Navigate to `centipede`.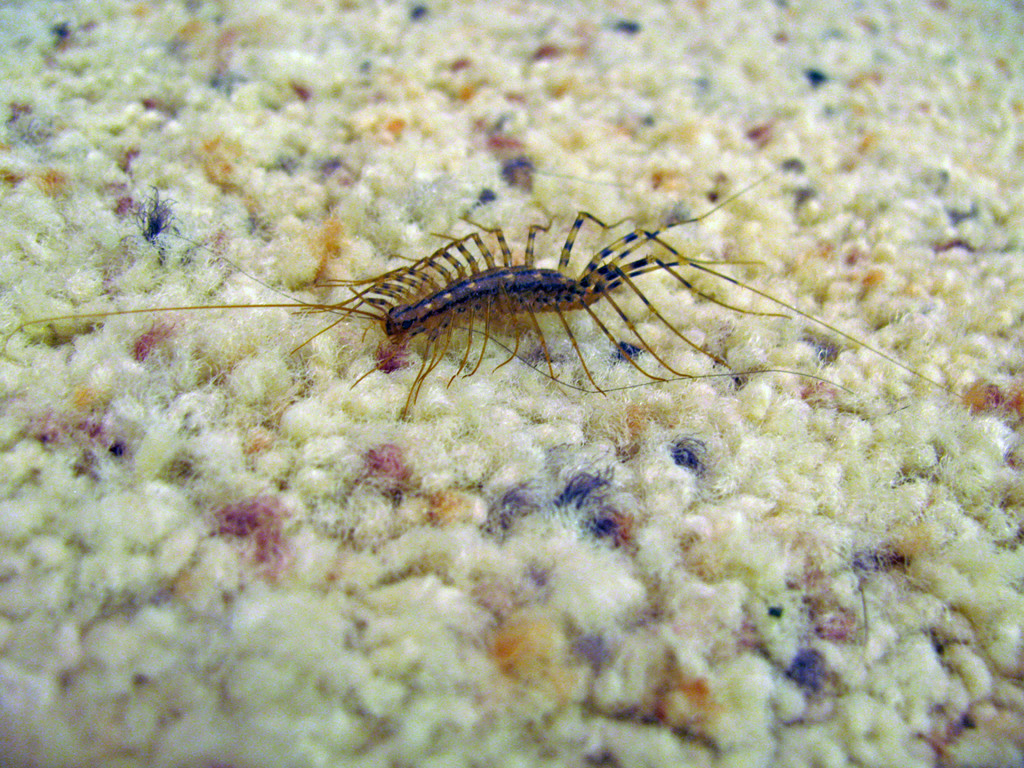
Navigation target: detection(13, 171, 976, 424).
